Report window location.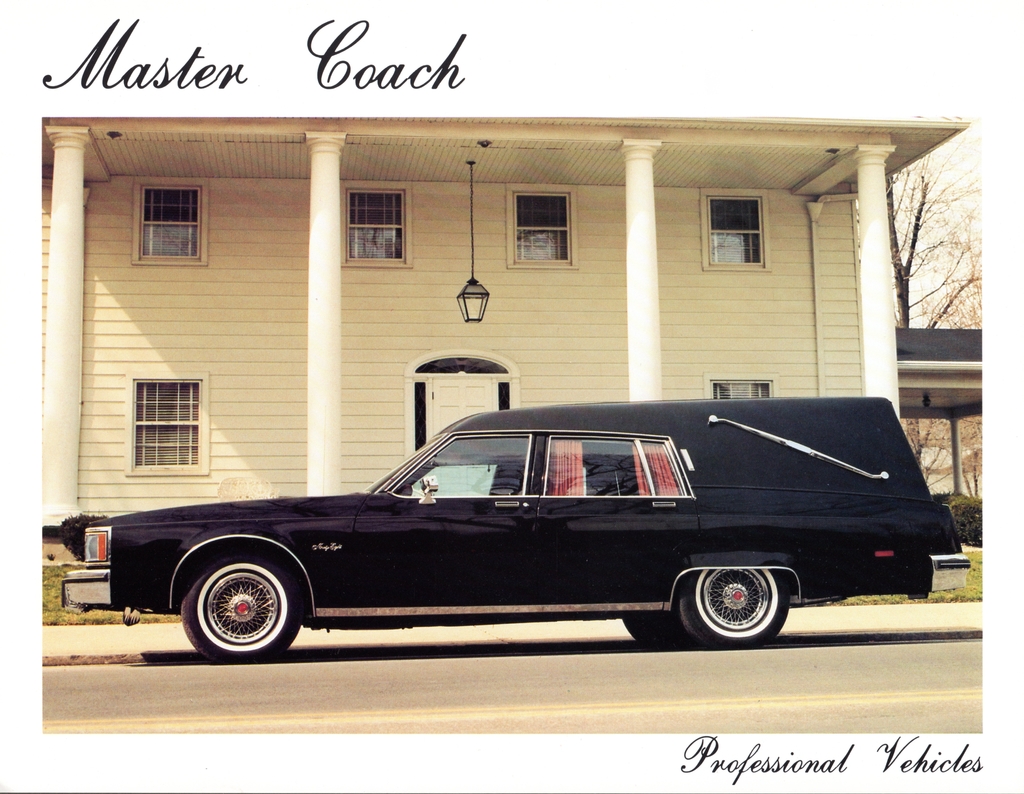
Report: bbox=[539, 432, 652, 498].
